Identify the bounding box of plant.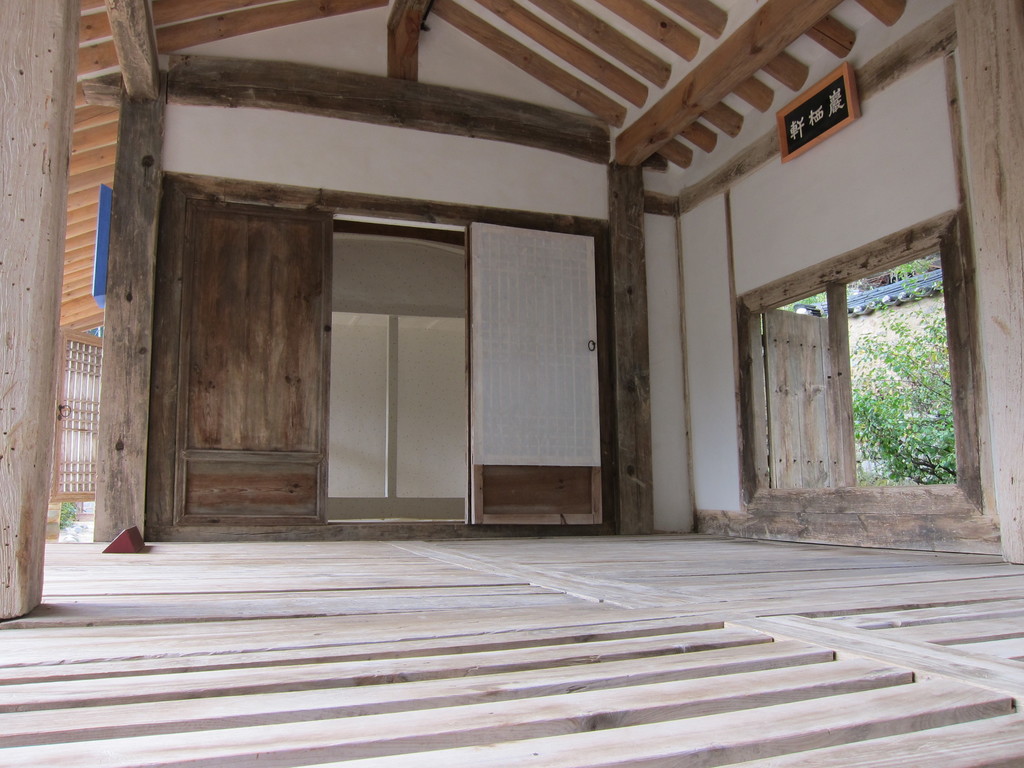
55 499 83 538.
